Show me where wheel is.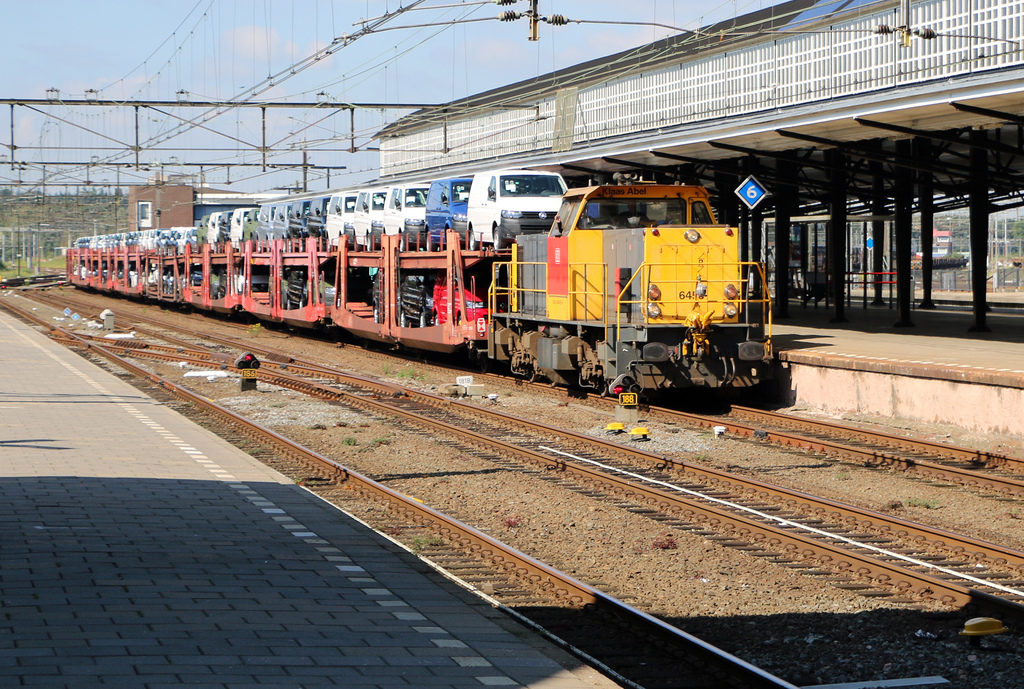
wheel is at bbox(456, 220, 479, 253).
